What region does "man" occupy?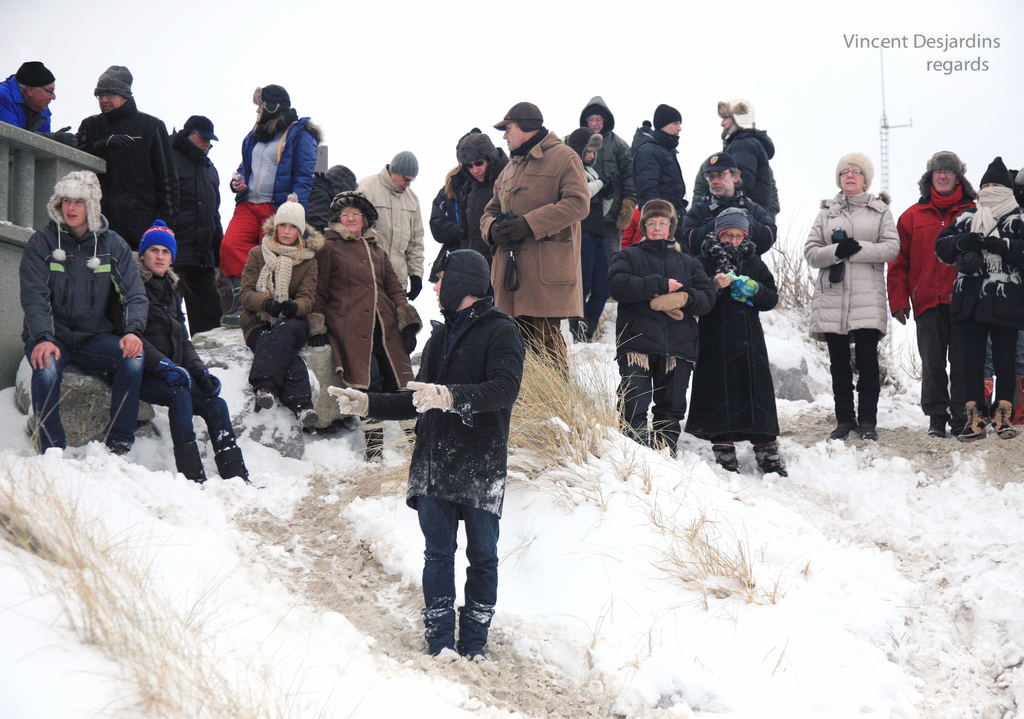
[left=323, top=249, right=525, bottom=677].
